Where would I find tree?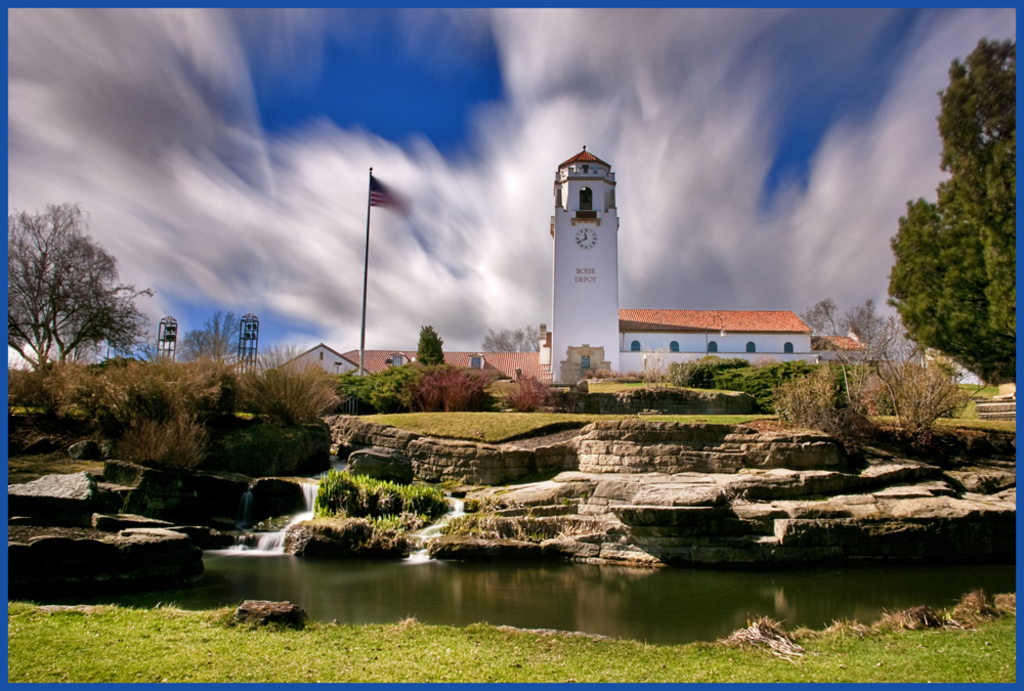
At [0,202,161,376].
